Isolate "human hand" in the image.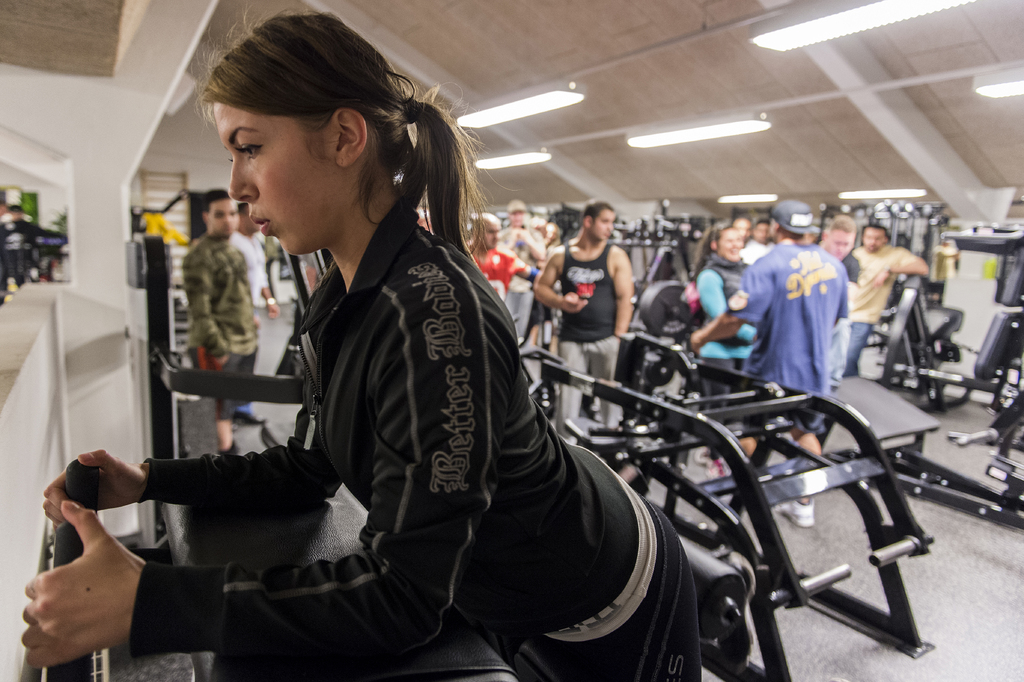
Isolated region: 17:499:159:669.
